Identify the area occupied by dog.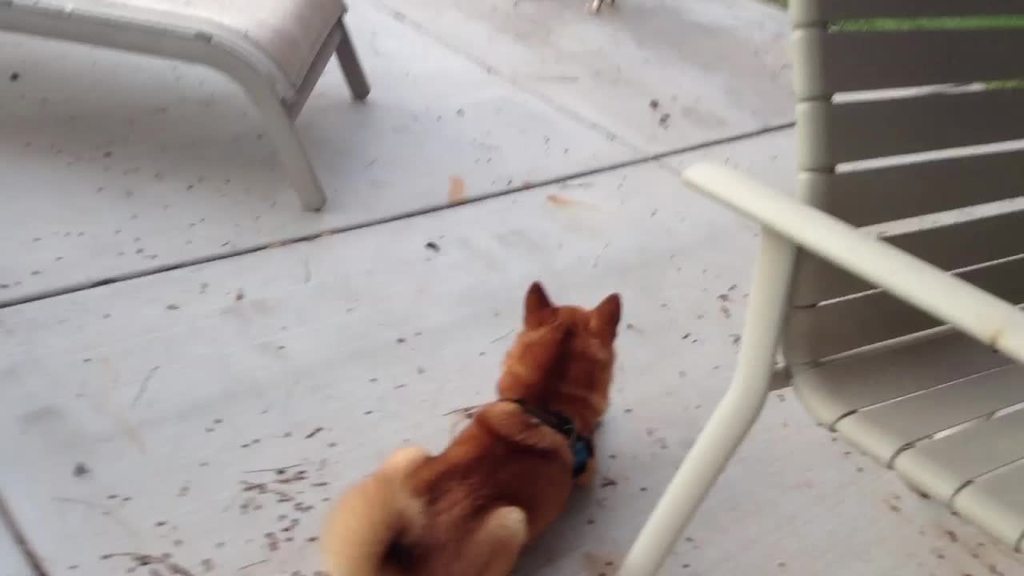
Area: select_region(314, 278, 624, 574).
